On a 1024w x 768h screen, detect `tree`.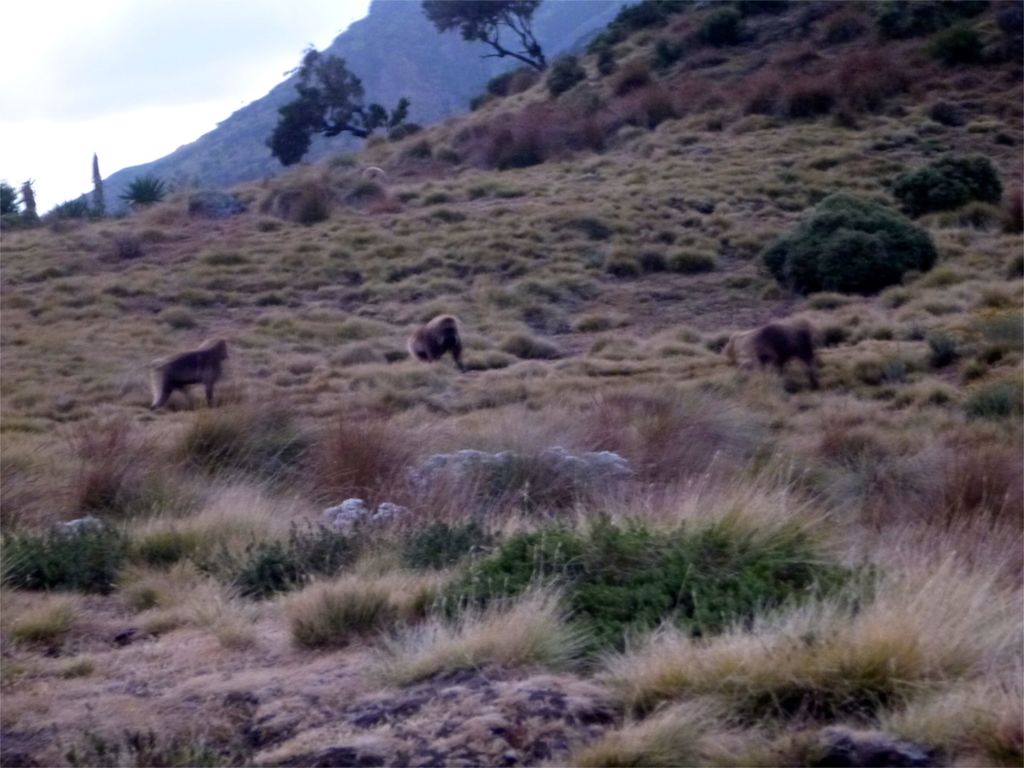
BBox(266, 44, 410, 170).
